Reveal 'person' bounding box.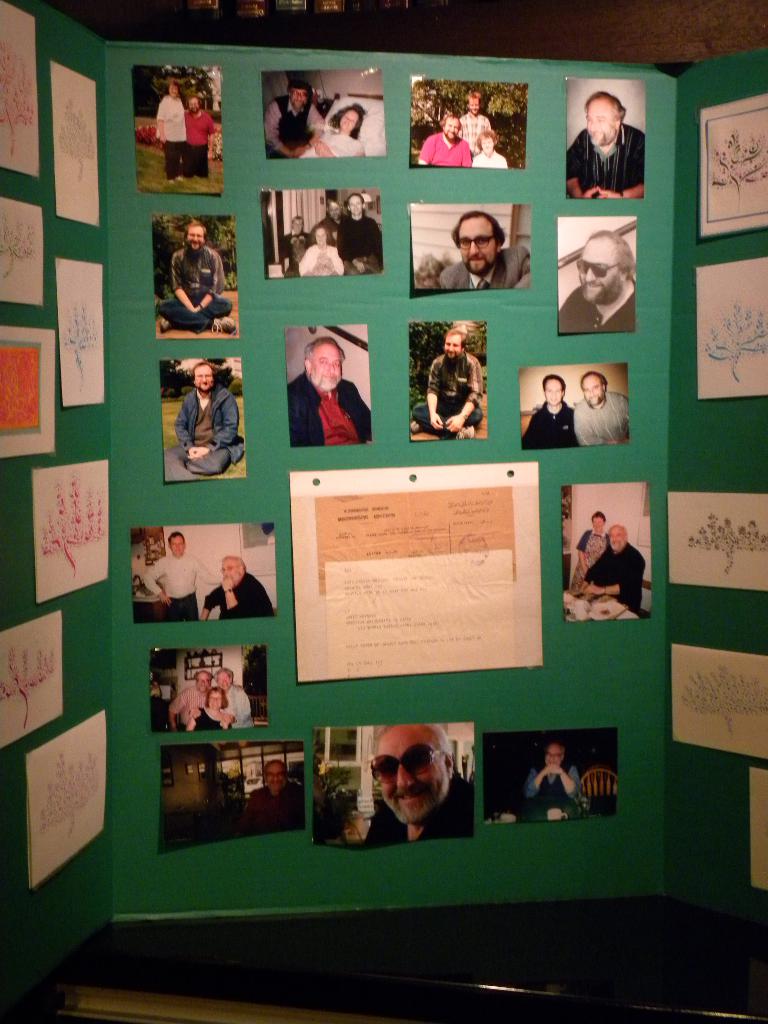
Revealed: {"x1": 458, "y1": 89, "x2": 494, "y2": 156}.
